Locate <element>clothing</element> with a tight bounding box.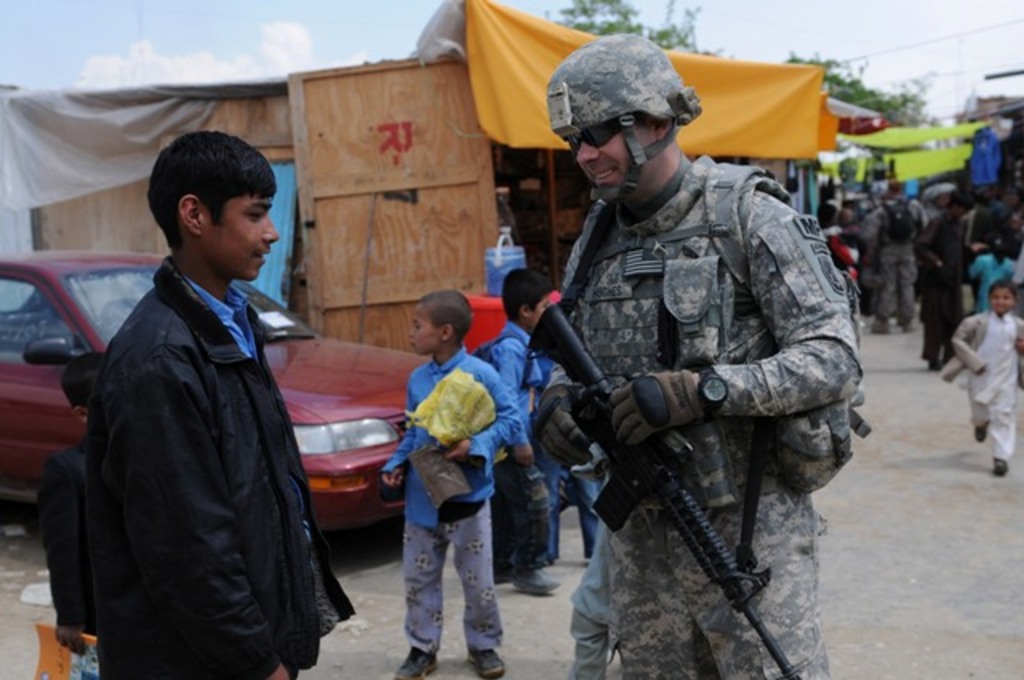
detection(914, 213, 982, 363).
